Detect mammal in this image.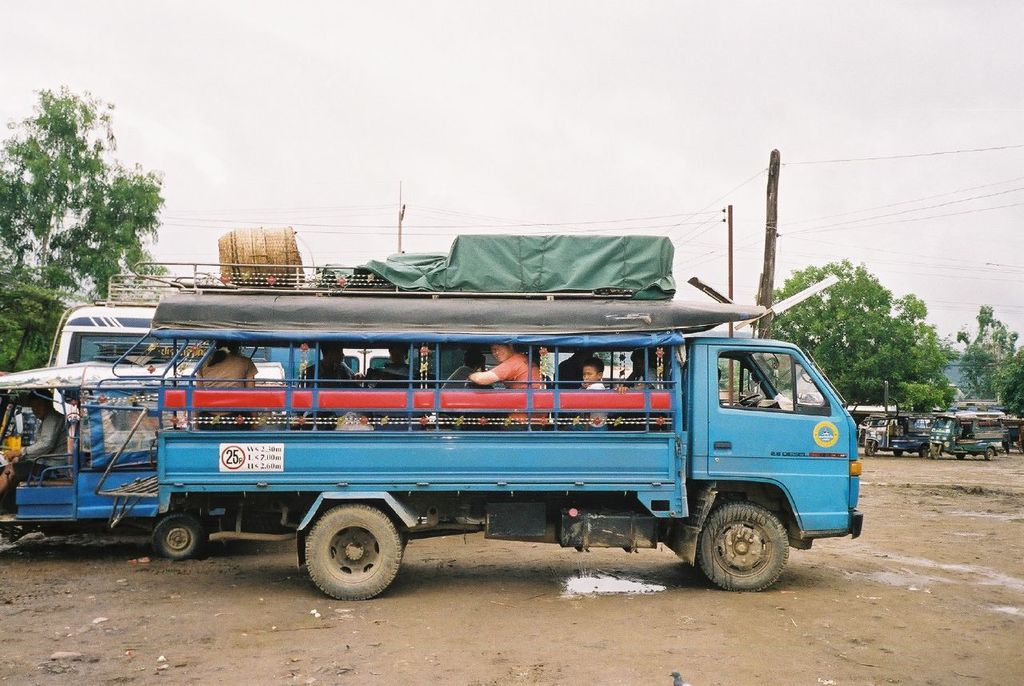
Detection: (193, 336, 262, 432).
